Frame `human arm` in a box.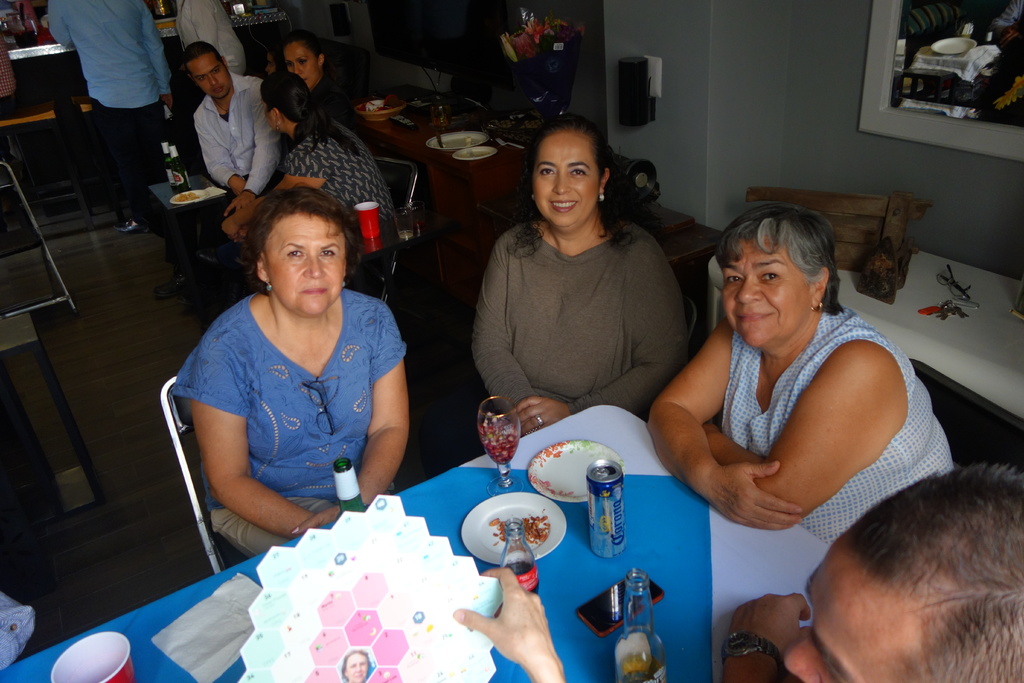
crop(199, 335, 313, 537).
